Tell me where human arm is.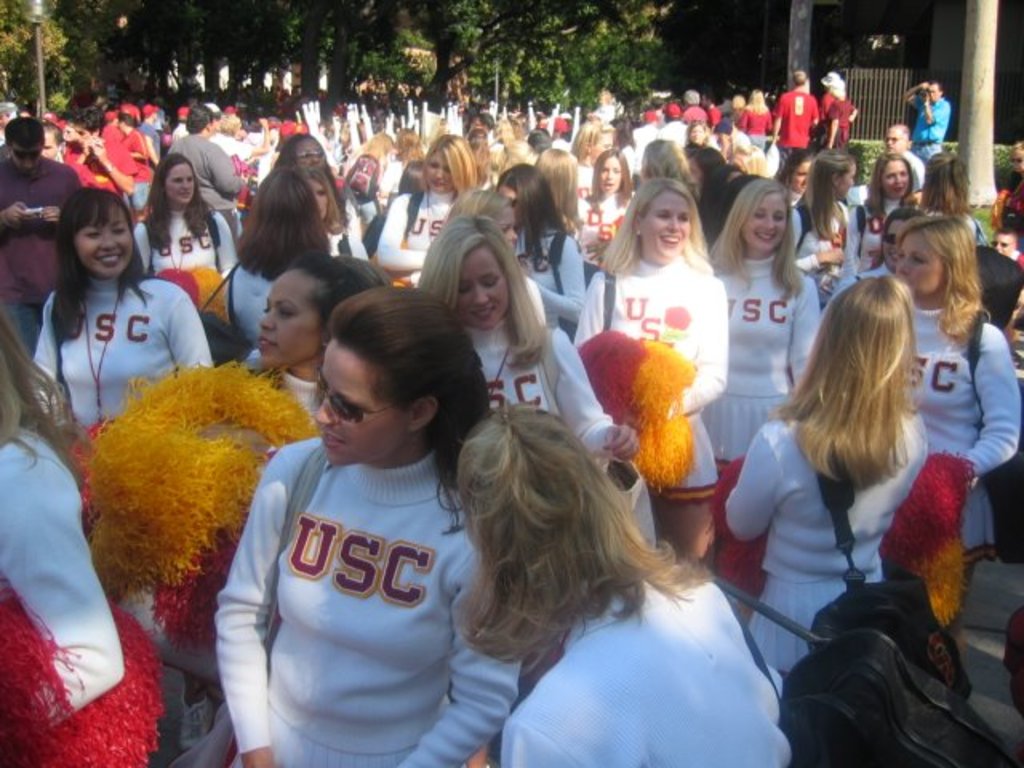
human arm is at (379,203,424,270).
